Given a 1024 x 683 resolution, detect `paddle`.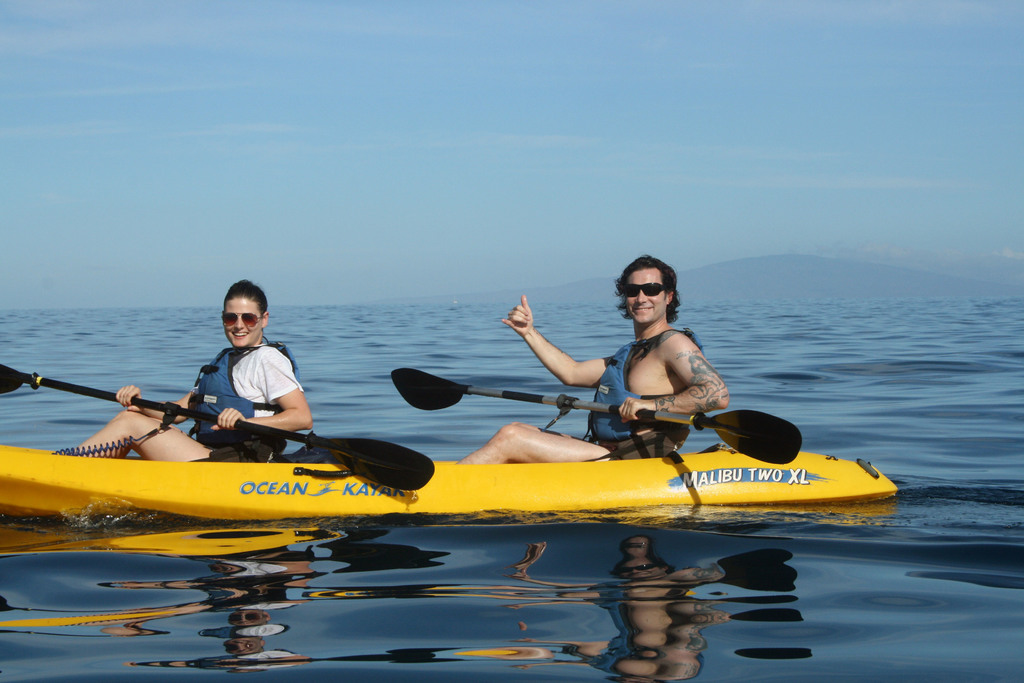
Rect(10, 363, 518, 539).
